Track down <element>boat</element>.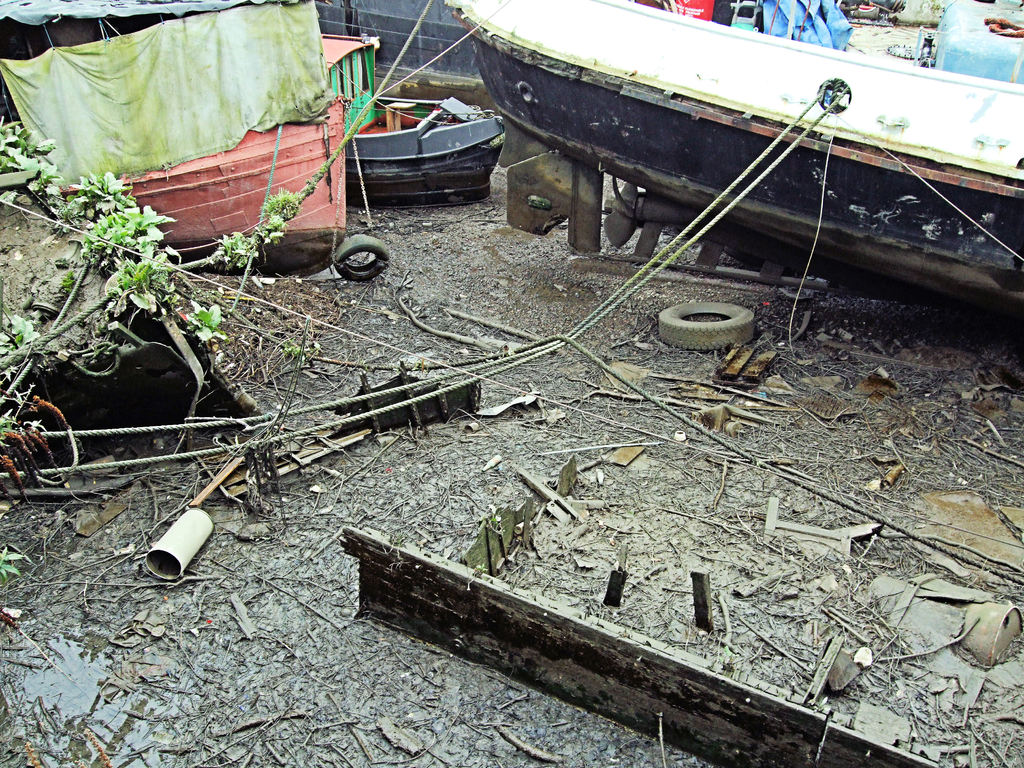
Tracked to <box>477,0,1023,306</box>.
